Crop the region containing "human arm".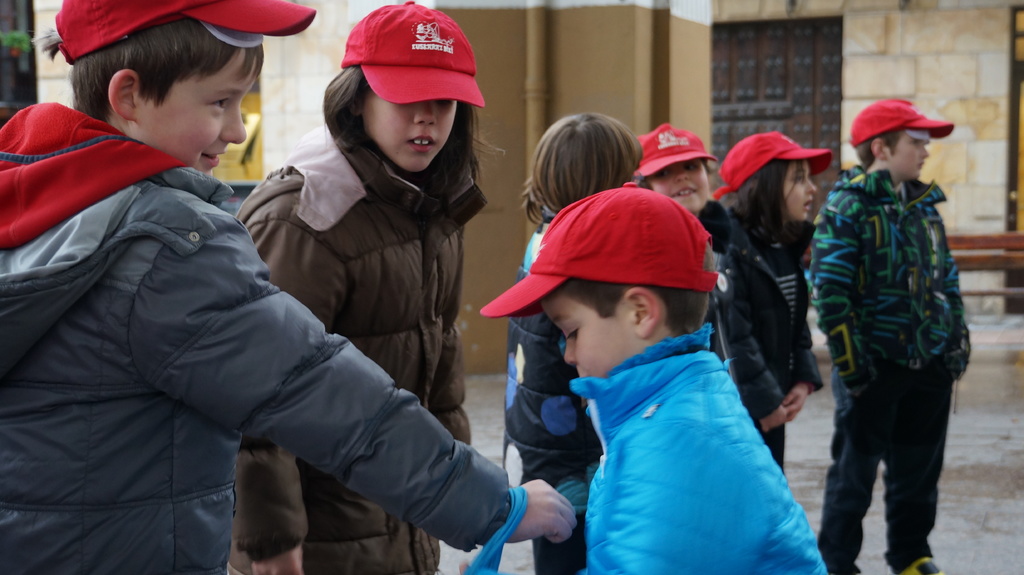
Crop region: 229/219/351/574.
